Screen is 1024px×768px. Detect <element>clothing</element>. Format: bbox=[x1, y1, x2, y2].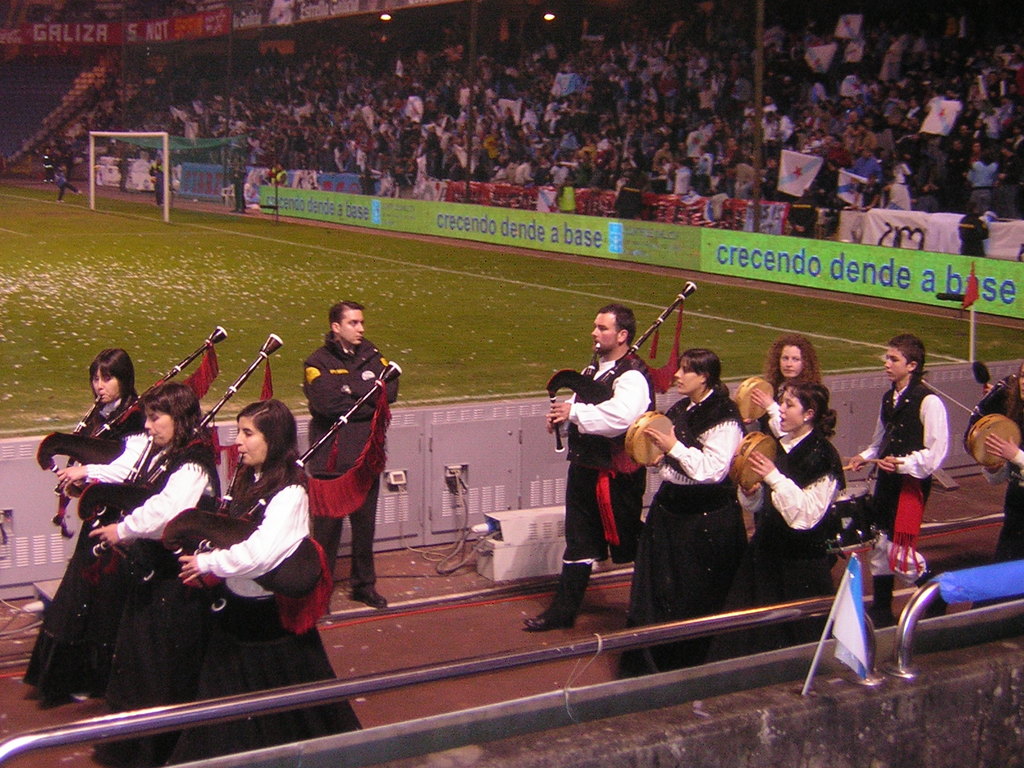
bbox=[175, 451, 348, 761].
